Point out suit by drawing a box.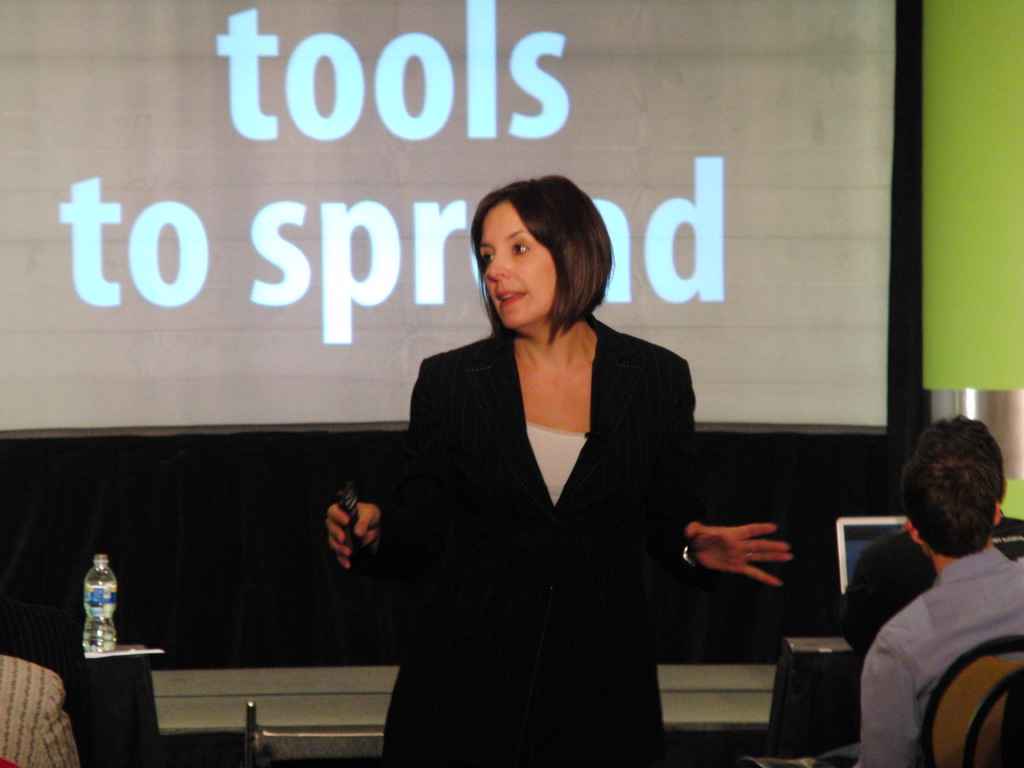
<box>372,202,713,743</box>.
